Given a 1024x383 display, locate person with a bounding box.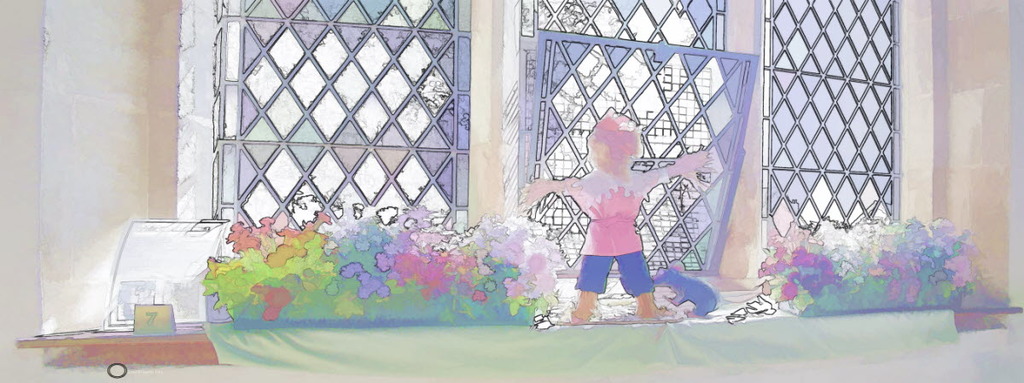
Located: bbox(532, 99, 660, 298).
